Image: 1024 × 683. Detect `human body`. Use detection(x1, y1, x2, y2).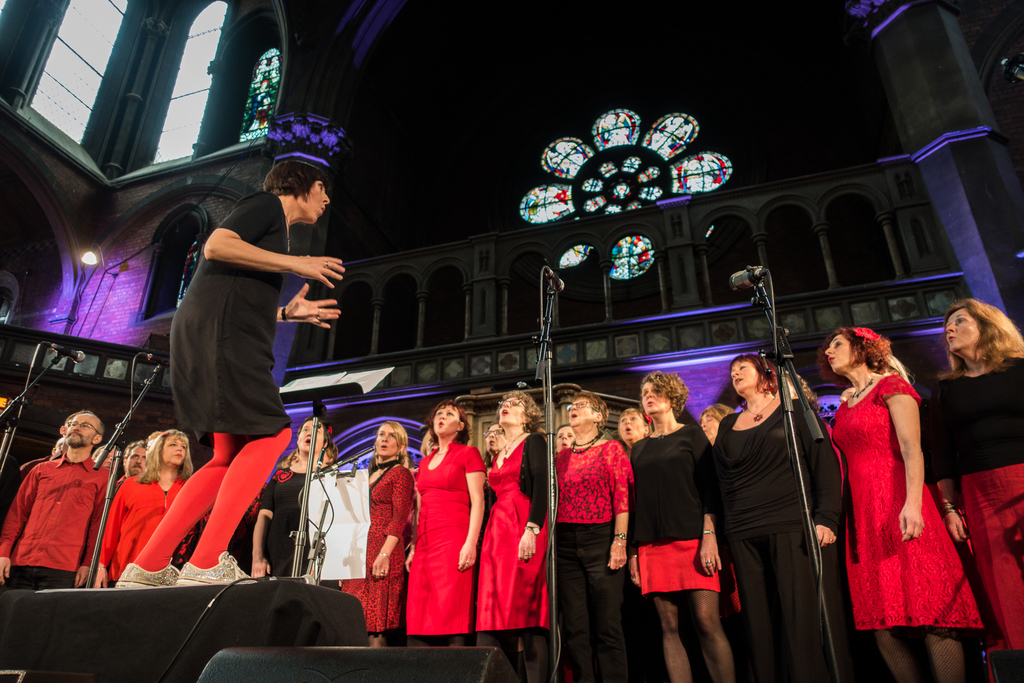
detection(392, 395, 489, 637).
